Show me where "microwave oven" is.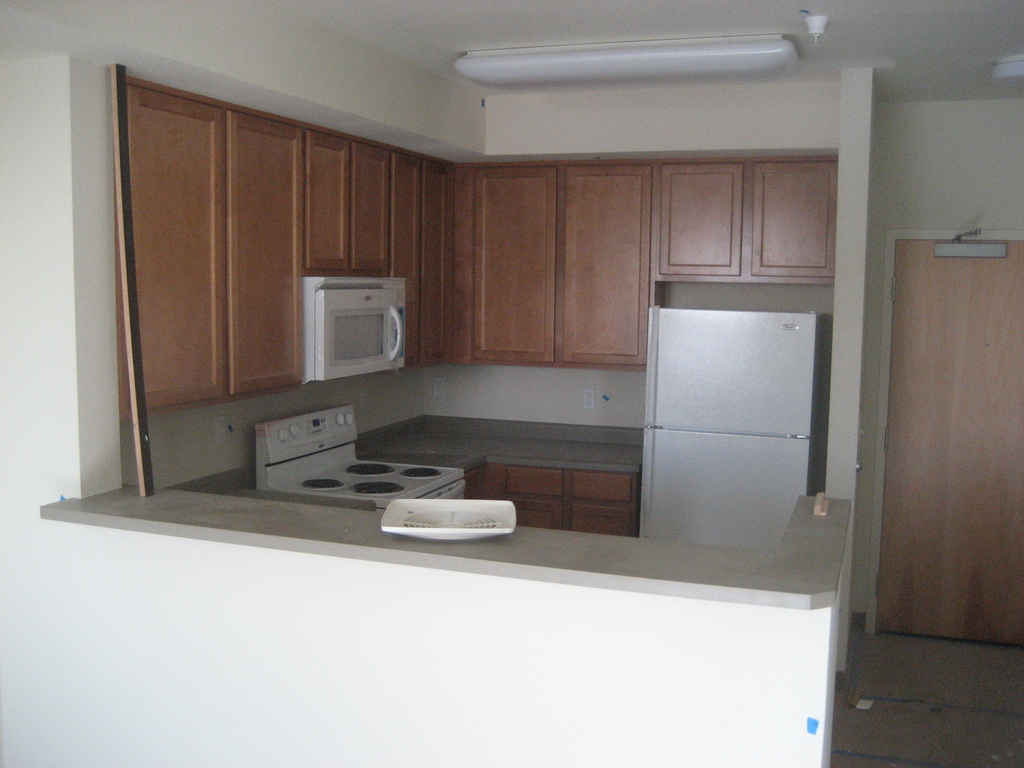
"microwave oven" is at [298, 269, 412, 376].
